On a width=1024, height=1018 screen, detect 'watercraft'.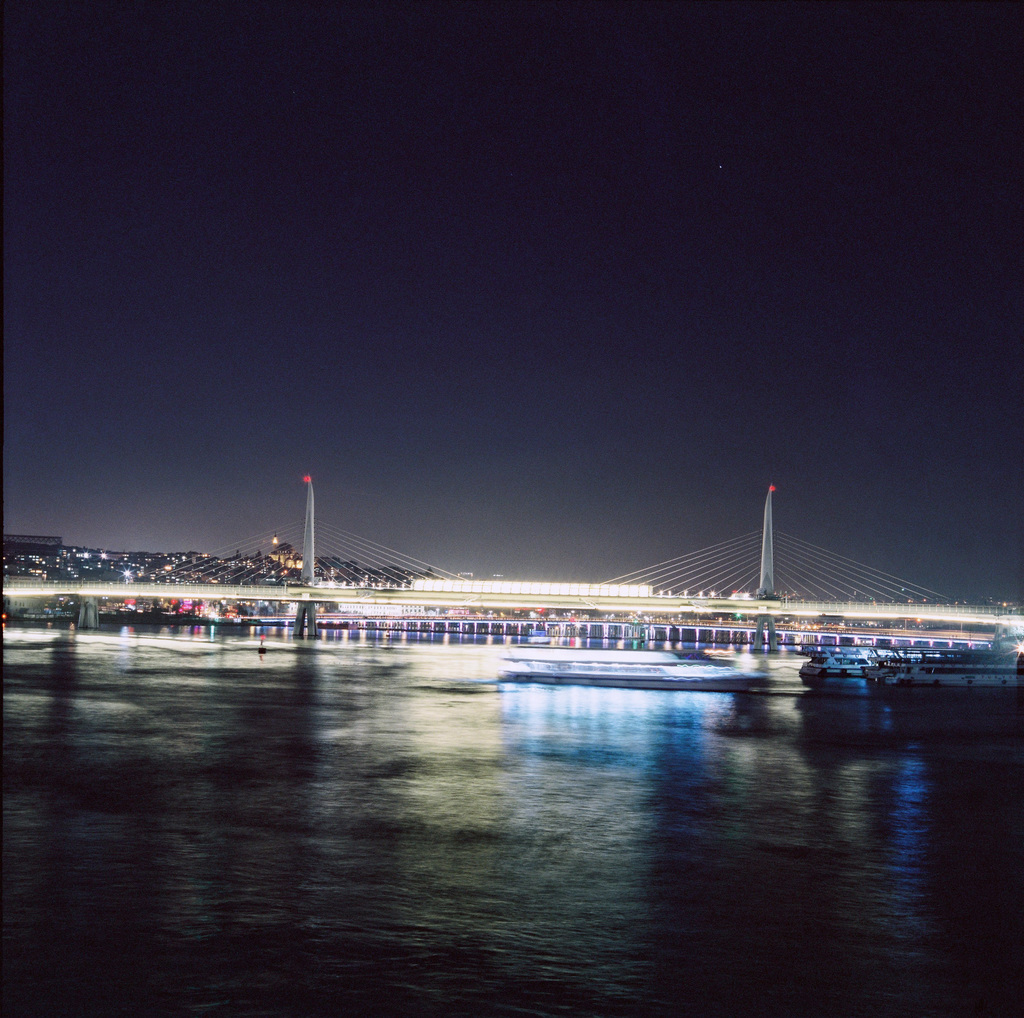
x1=795, y1=643, x2=891, y2=676.
